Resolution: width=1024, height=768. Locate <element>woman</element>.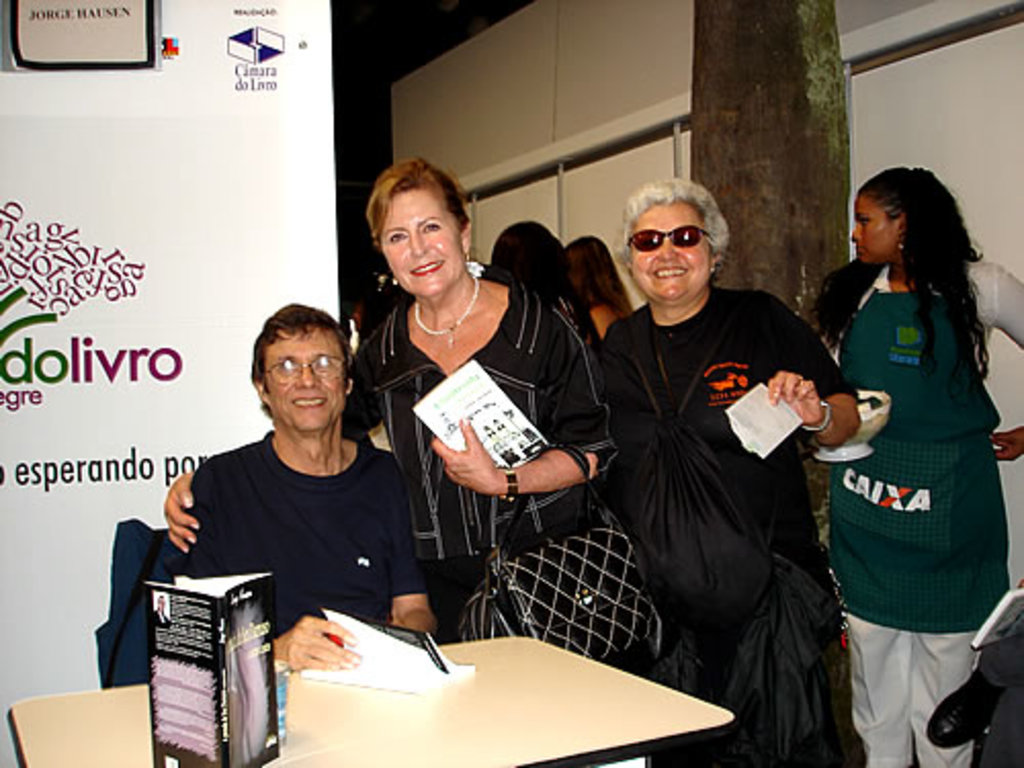
locate(602, 180, 856, 766).
